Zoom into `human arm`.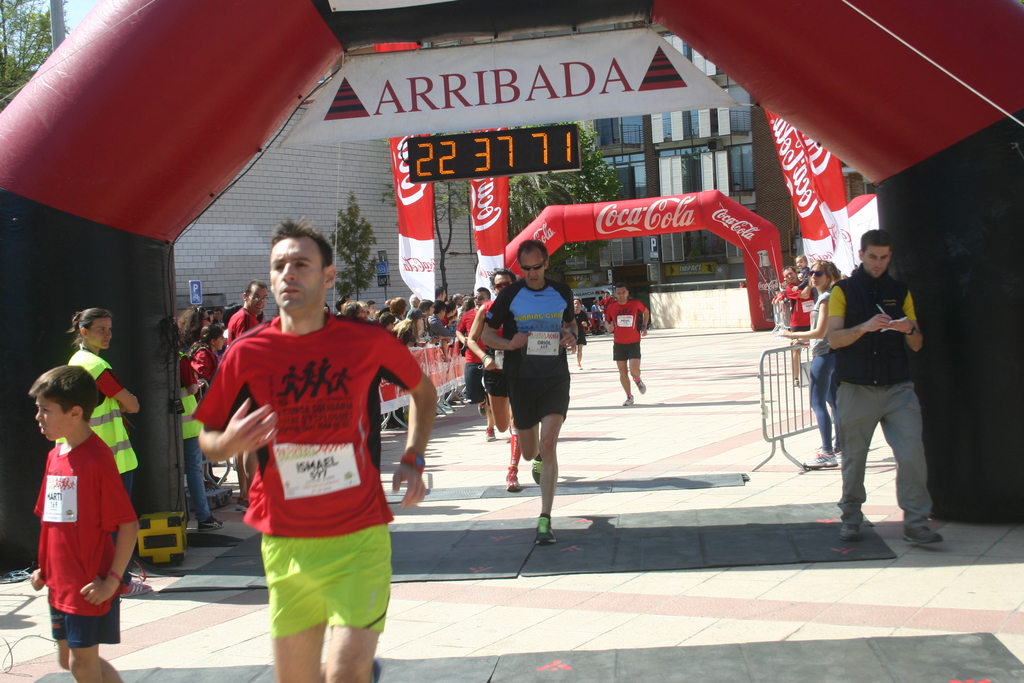
Zoom target: box(30, 567, 47, 591).
